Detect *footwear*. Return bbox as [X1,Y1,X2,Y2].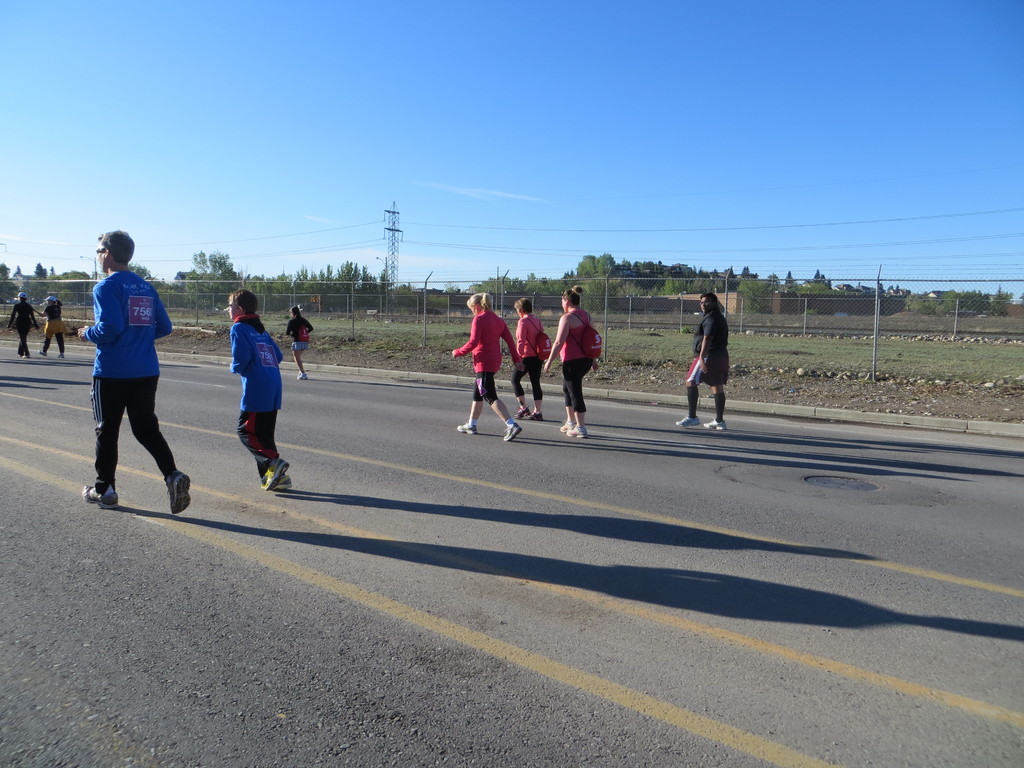
[166,470,191,515].
